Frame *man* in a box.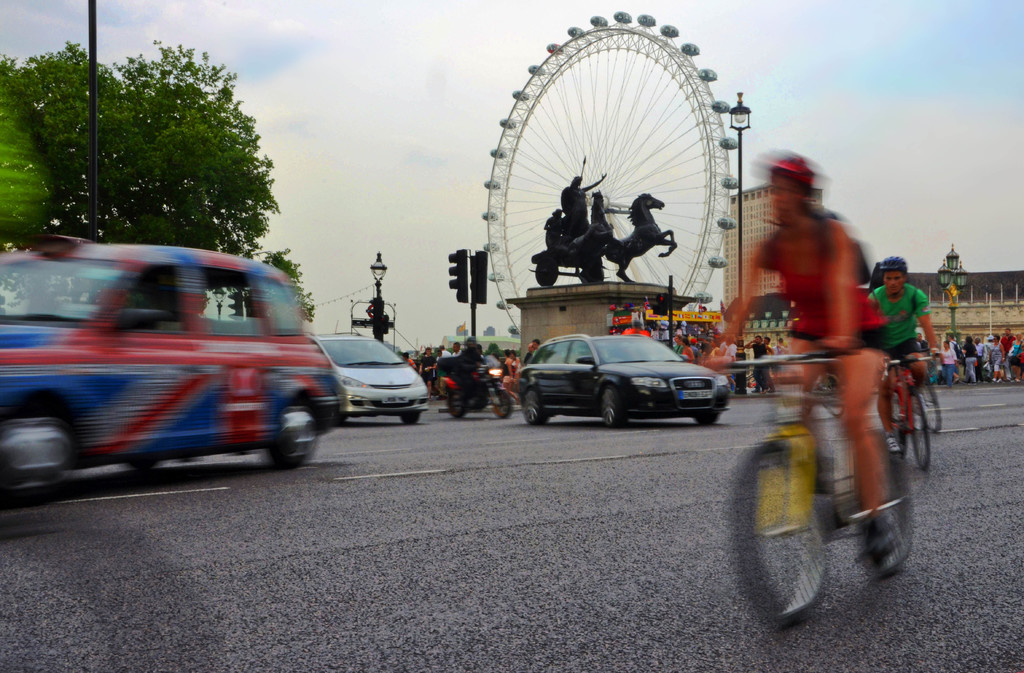
bbox(986, 334, 1007, 382).
